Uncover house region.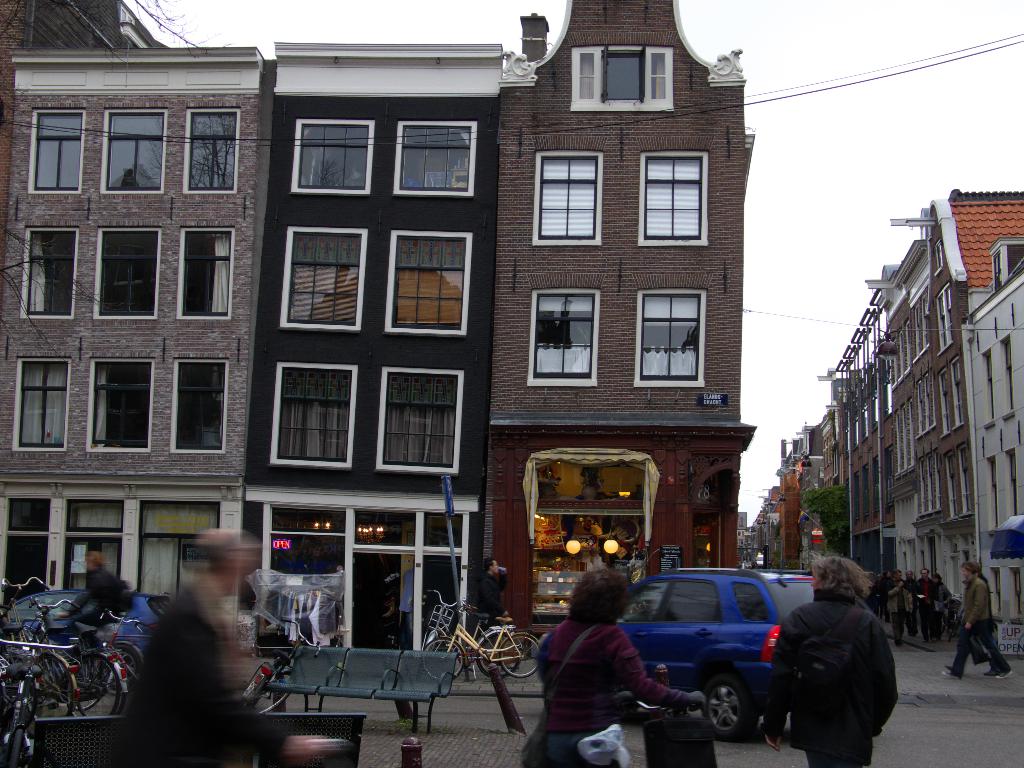
Uncovered: left=822, top=300, right=890, bottom=568.
